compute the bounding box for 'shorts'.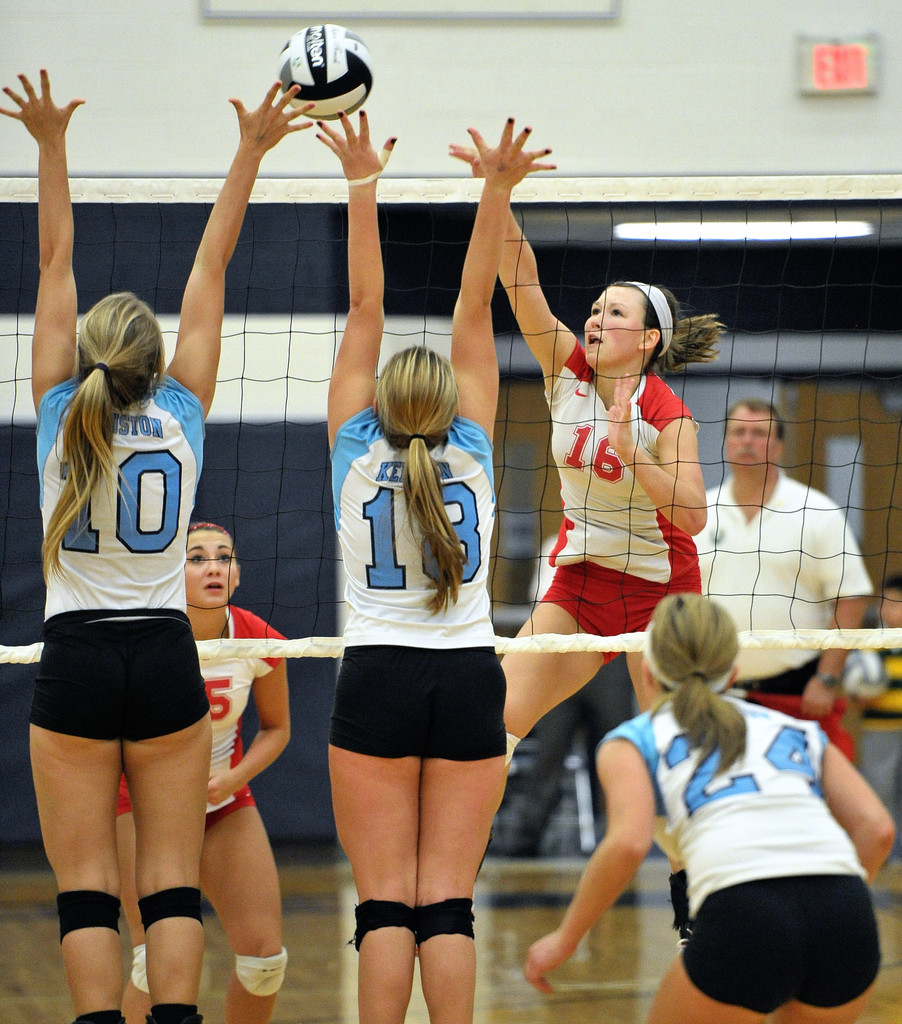
686 879 879 1012.
